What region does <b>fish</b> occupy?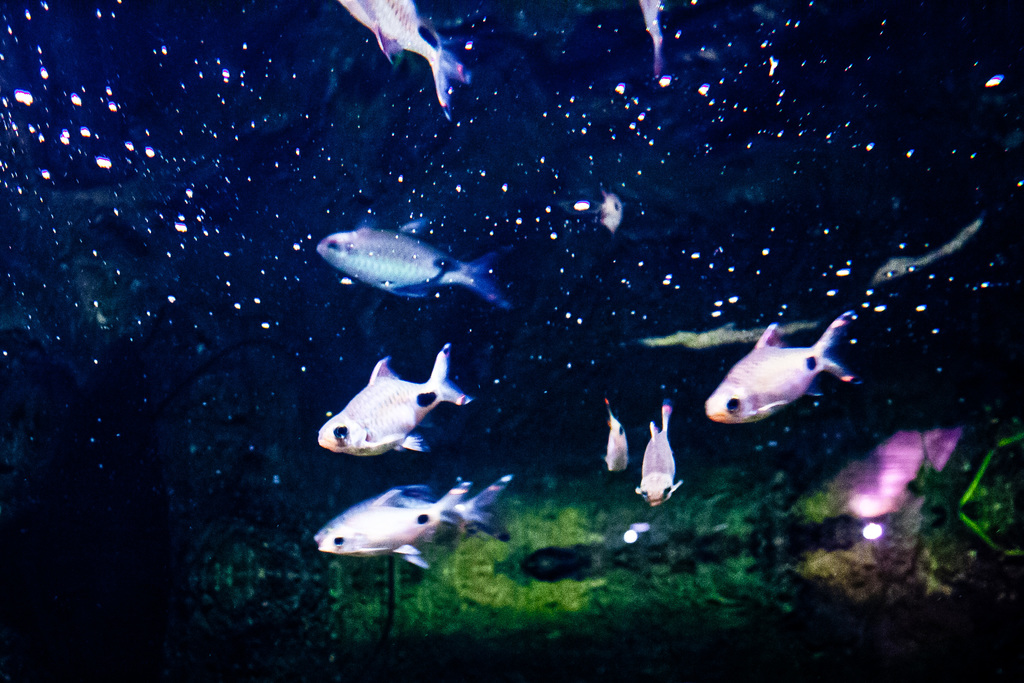
[left=704, top=325, right=869, bottom=444].
